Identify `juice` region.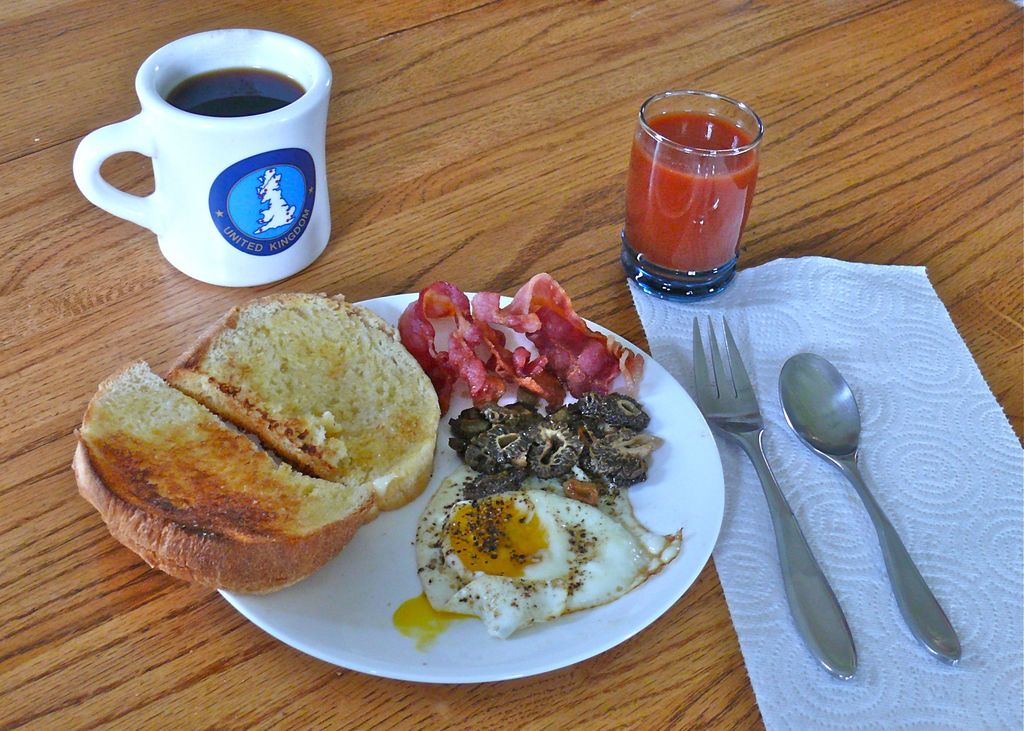
Region: left=628, top=97, right=769, bottom=293.
